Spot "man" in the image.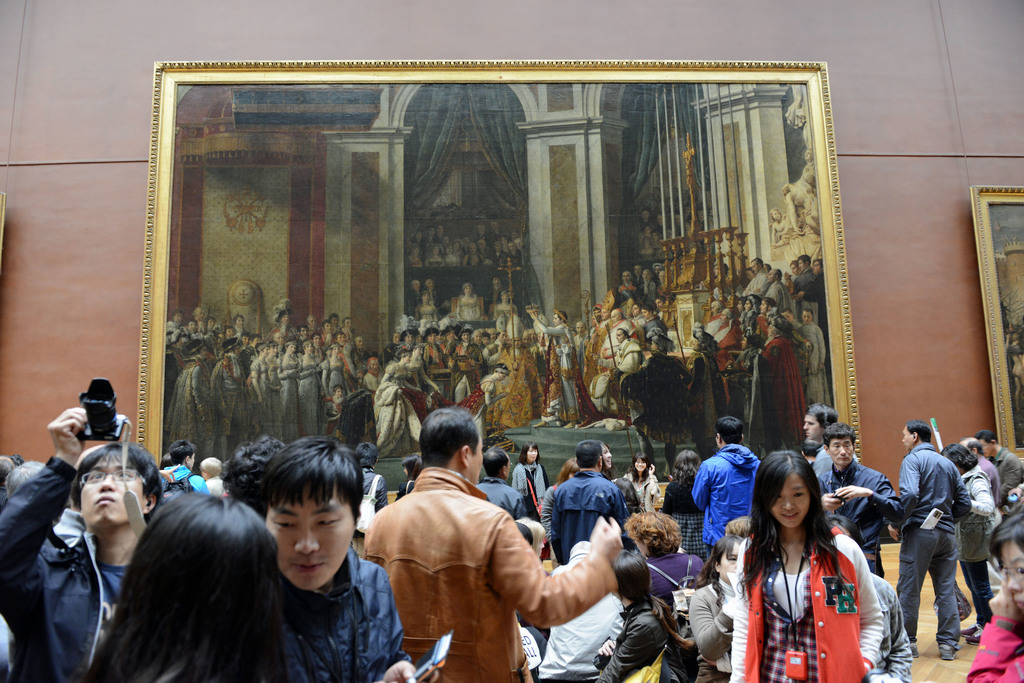
"man" found at 1:458:79:544.
